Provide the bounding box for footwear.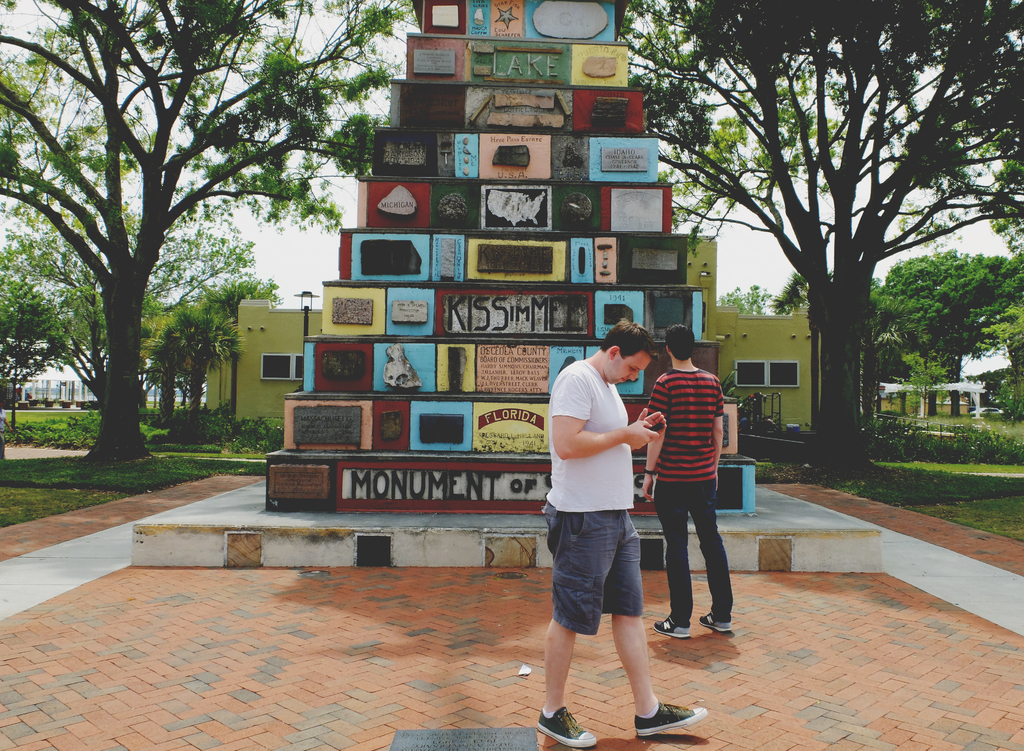
region(652, 615, 690, 640).
